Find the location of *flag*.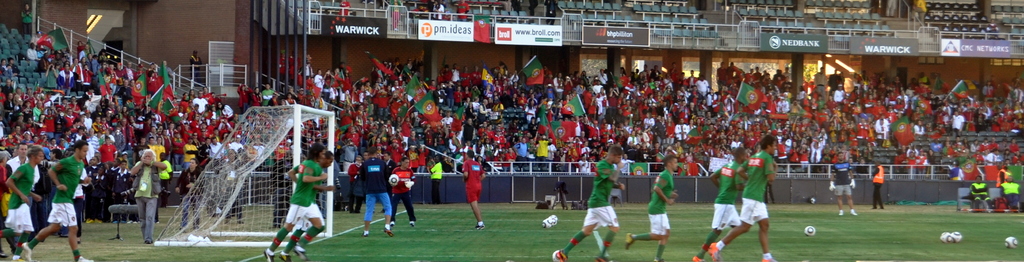
Location: x1=127, y1=72, x2=148, y2=103.
